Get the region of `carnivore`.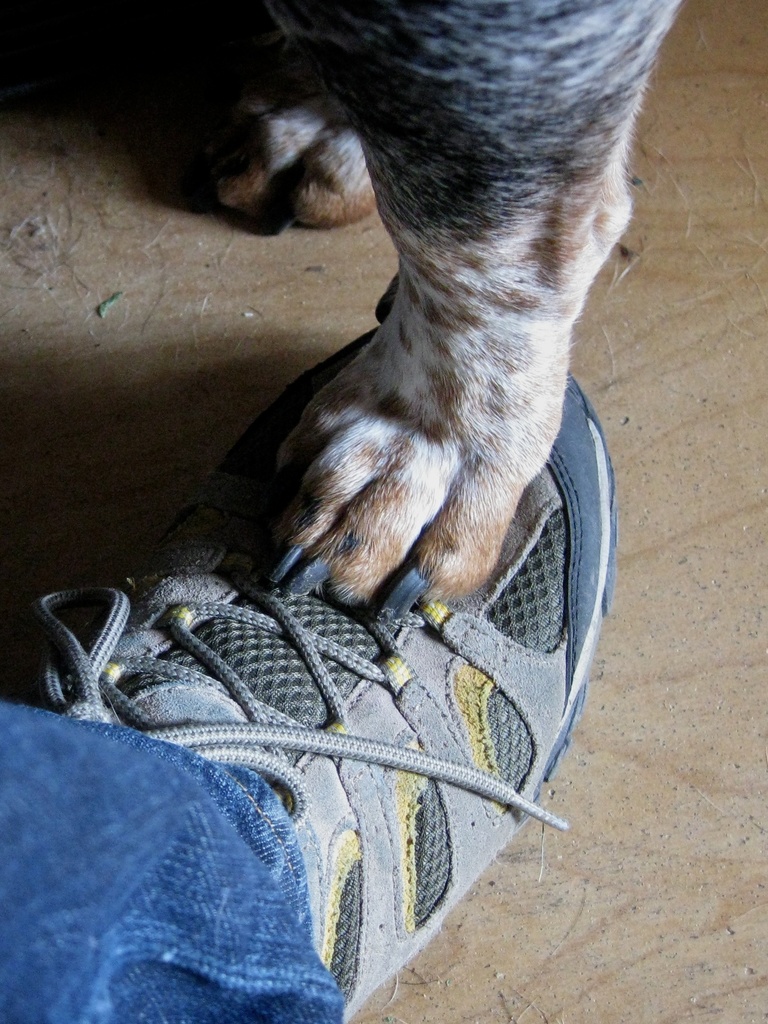
(156, 0, 686, 630).
